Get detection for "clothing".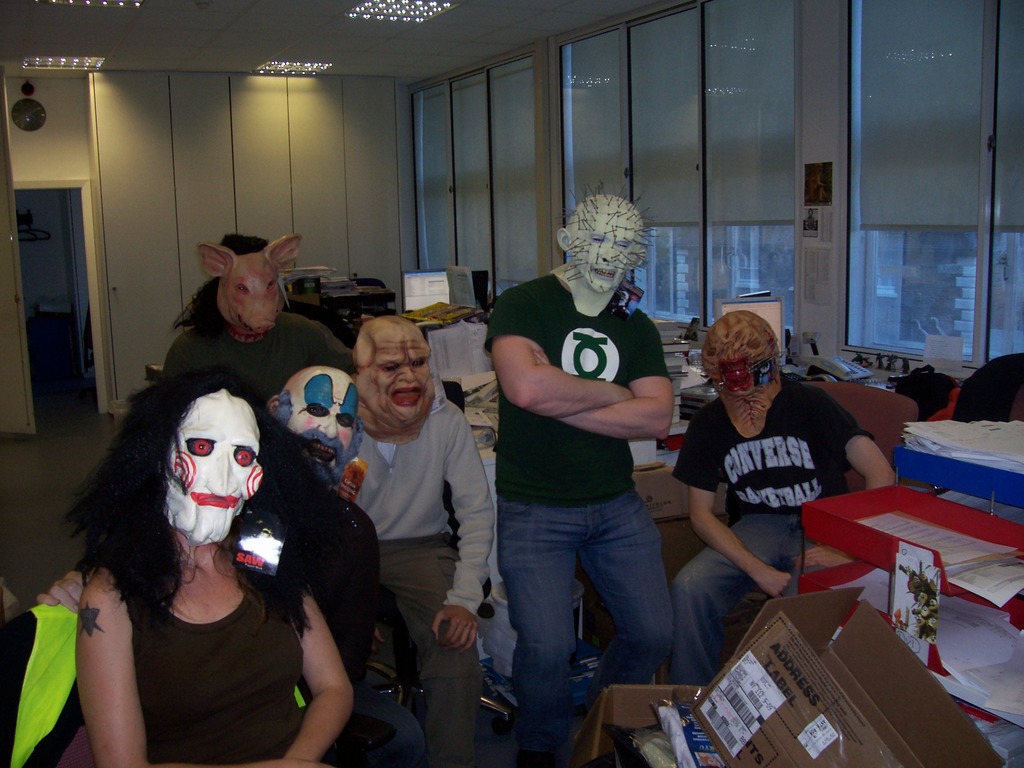
Detection: select_region(108, 554, 312, 767).
